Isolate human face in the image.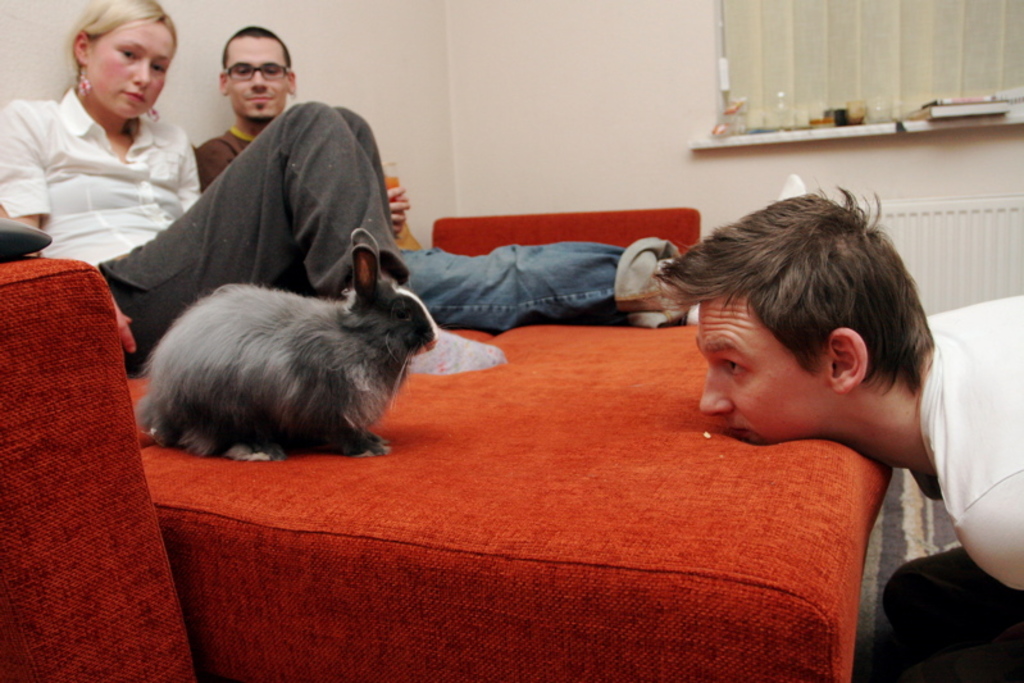
Isolated region: <box>83,6,174,128</box>.
